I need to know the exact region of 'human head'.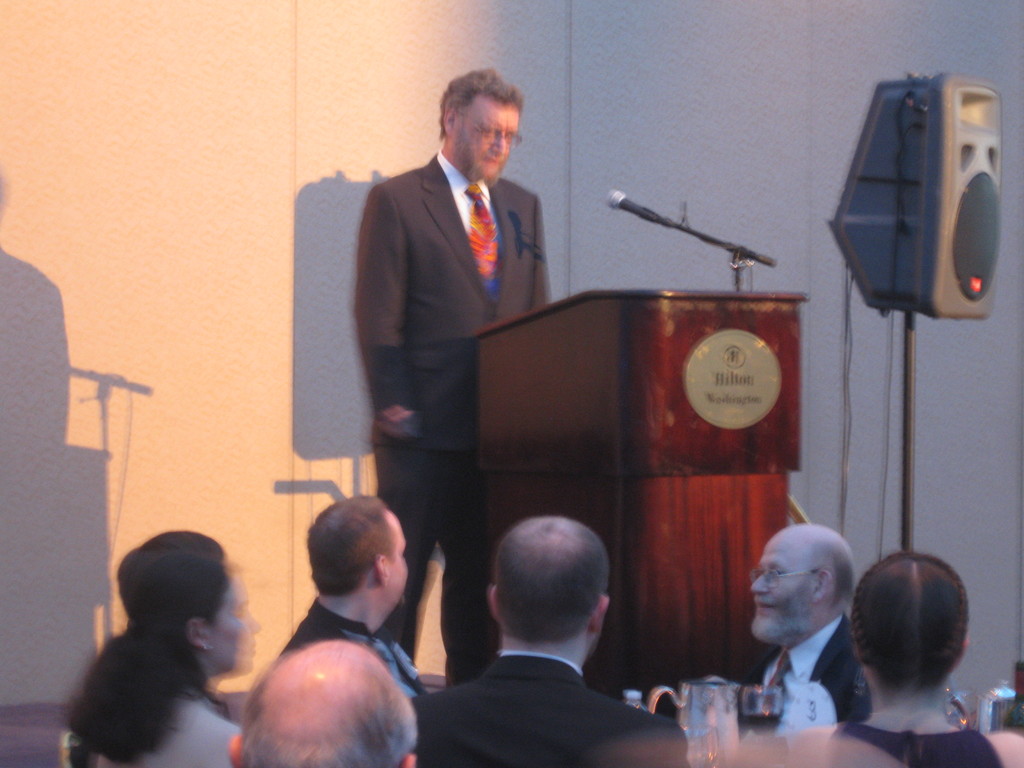
Region: l=847, t=559, r=984, b=722.
